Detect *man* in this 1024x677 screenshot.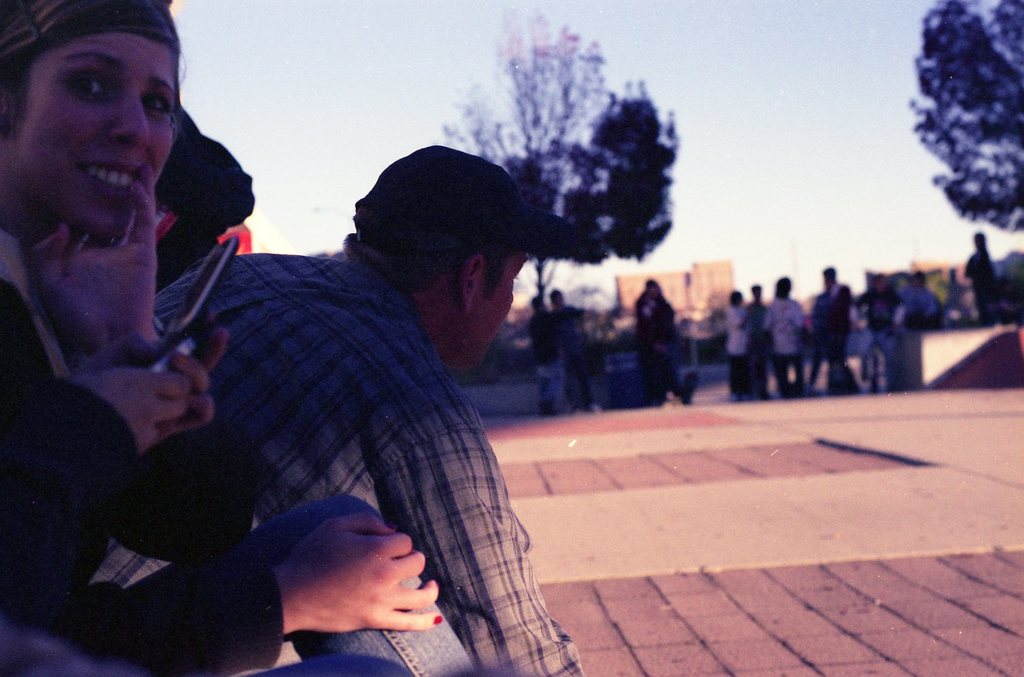
Detection: (813,264,851,390).
